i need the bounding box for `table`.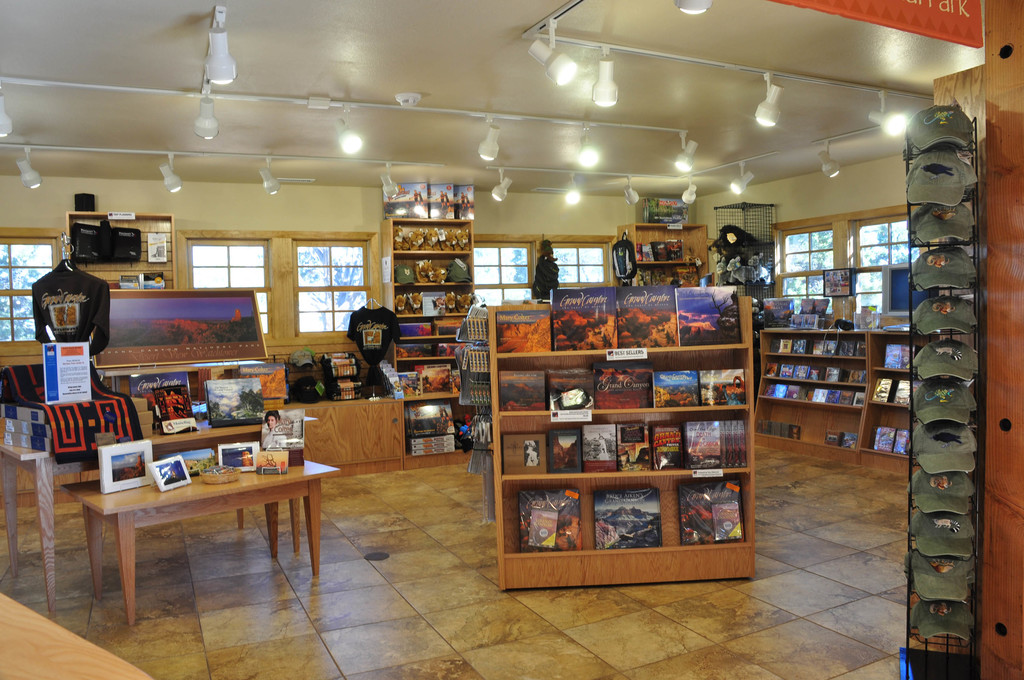
Here it is: [x1=262, y1=382, x2=419, y2=457].
